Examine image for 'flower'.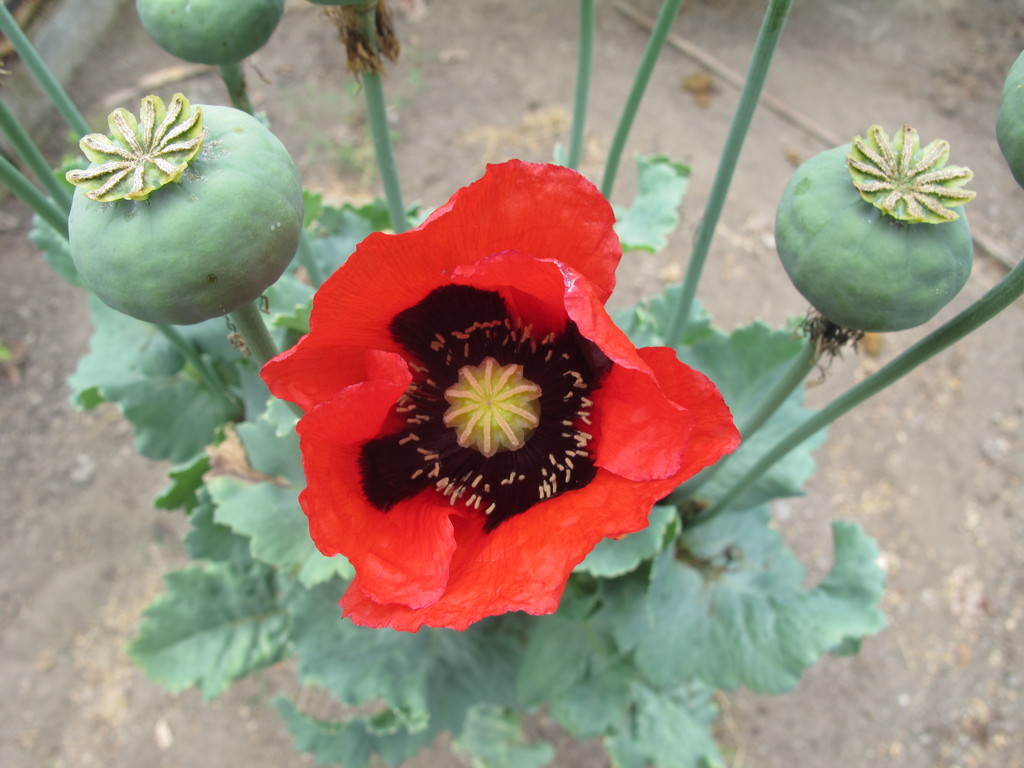
Examination result: region(260, 145, 730, 627).
